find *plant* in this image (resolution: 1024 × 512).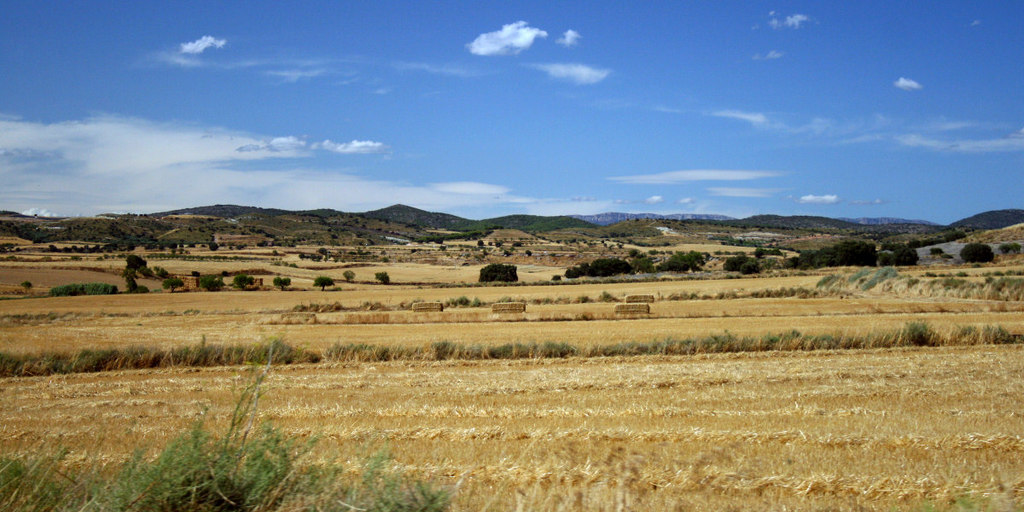
340:269:350:278.
